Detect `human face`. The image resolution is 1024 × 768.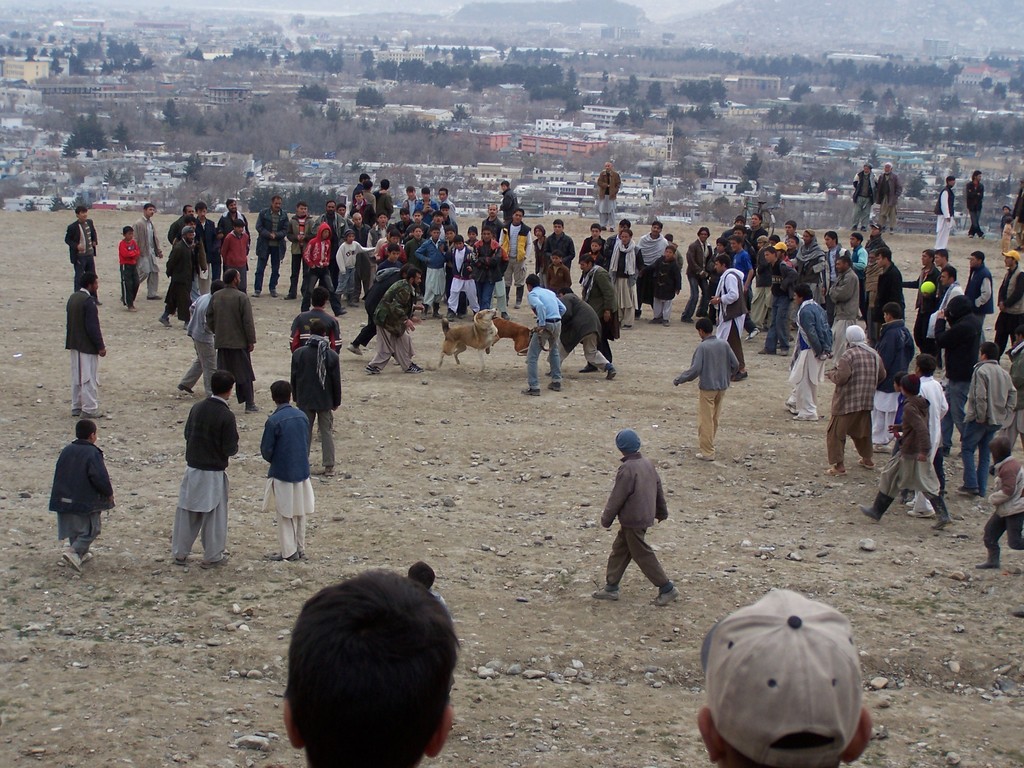
x1=879 y1=163 x2=893 y2=172.
